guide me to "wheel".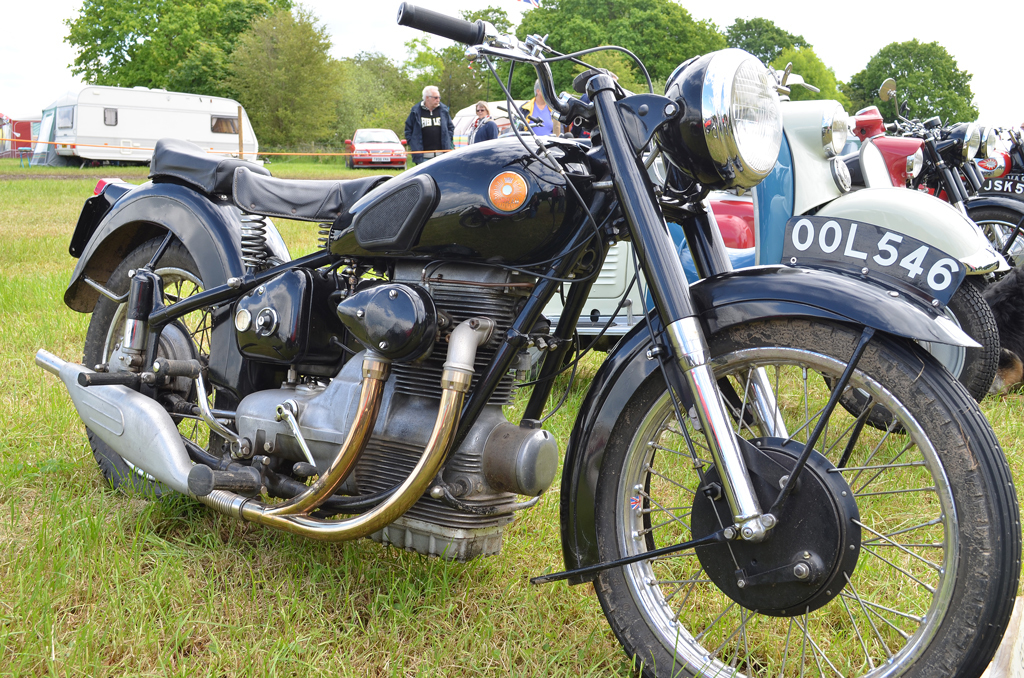
Guidance: pyautogui.locateOnScreen(82, 241, 235, 530).
